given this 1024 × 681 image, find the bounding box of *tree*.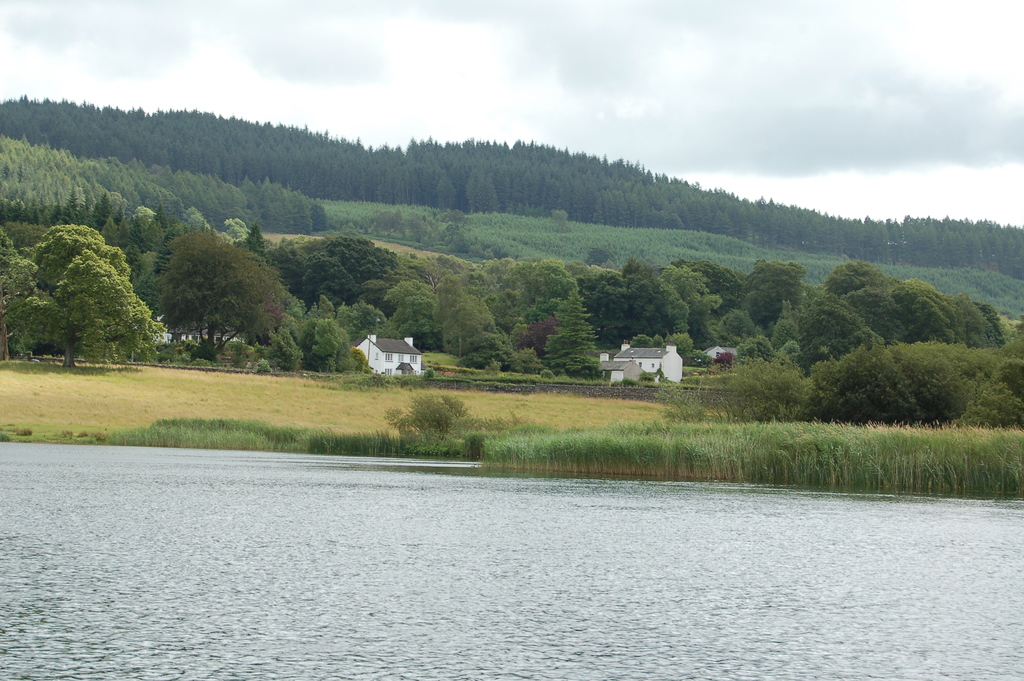
<region>32, 215, 183, 365</region>.
